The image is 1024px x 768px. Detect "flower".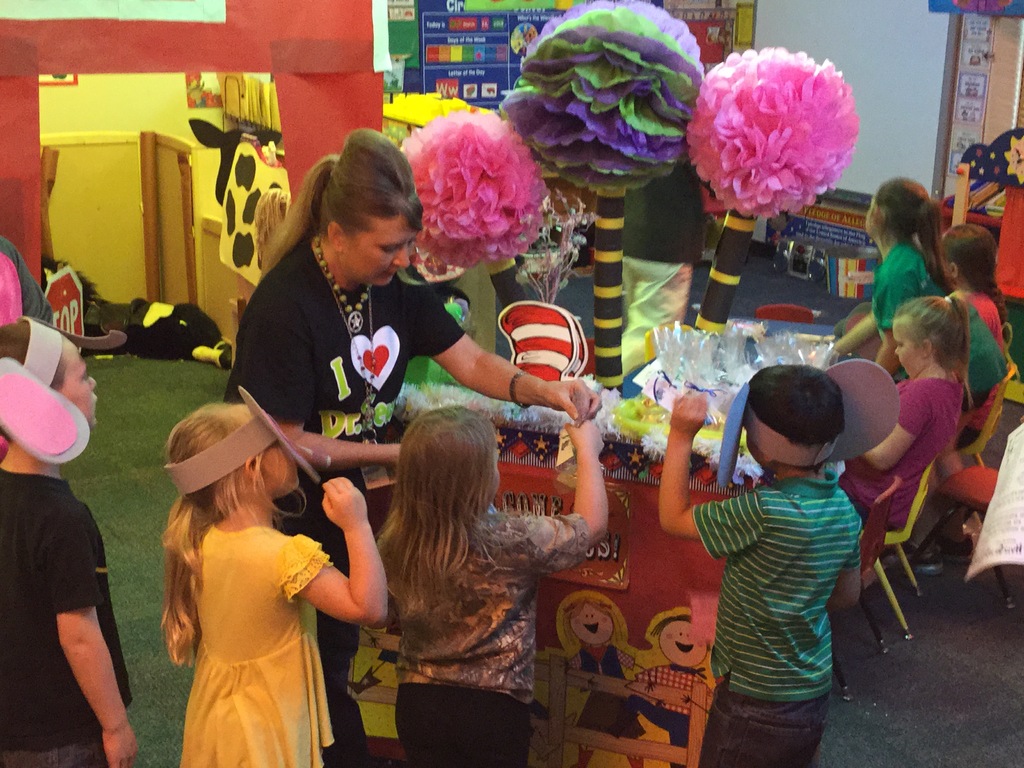
Detection: 691, 32, 860, 224.
